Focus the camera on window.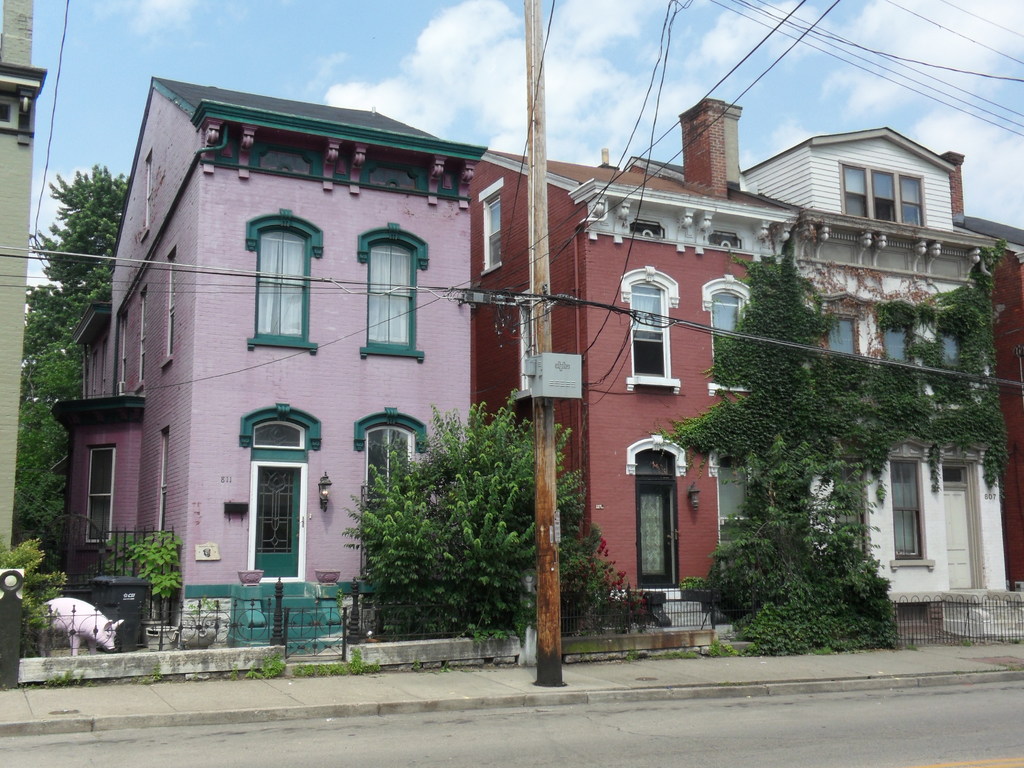
Focus region: {"left": 817, "top": 285, "right": 867, "bottom": 367}.
